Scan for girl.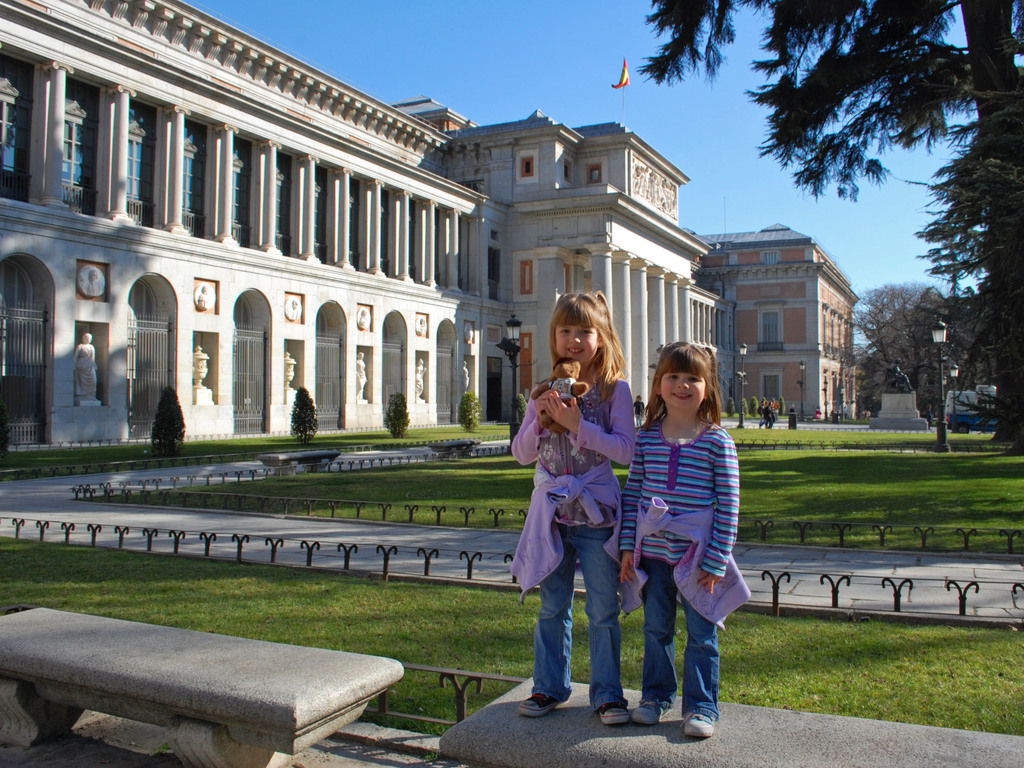
Scan result: 616/341/739/739.
